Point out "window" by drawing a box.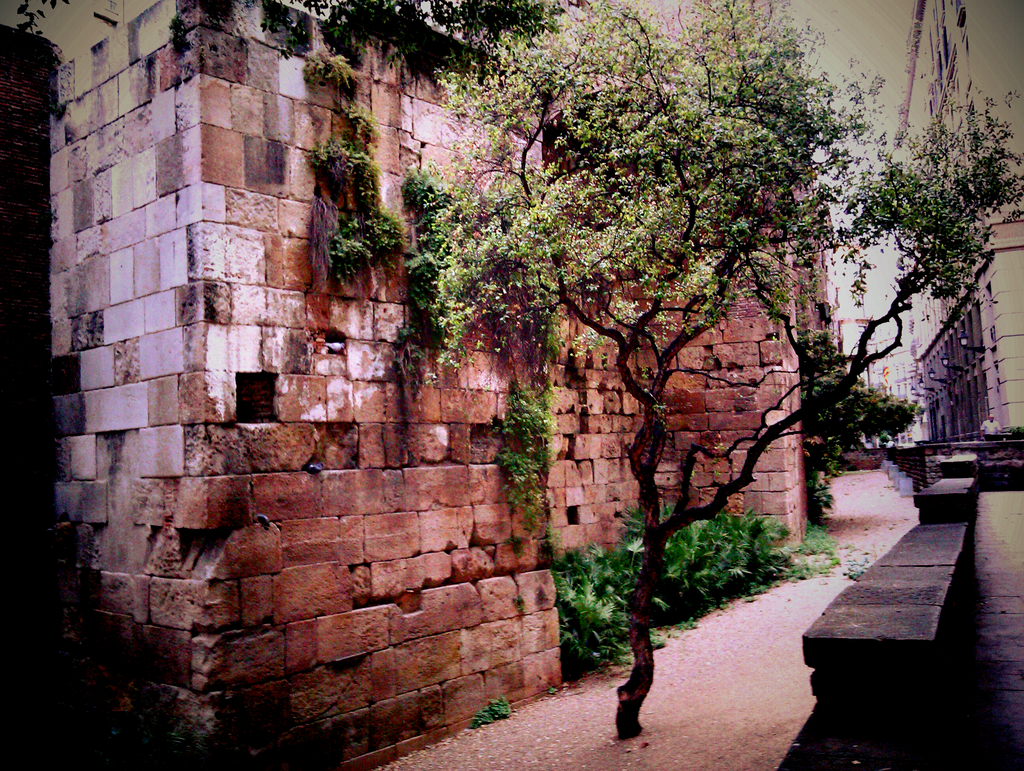
<region>931, 0, 958, 72</region>.
